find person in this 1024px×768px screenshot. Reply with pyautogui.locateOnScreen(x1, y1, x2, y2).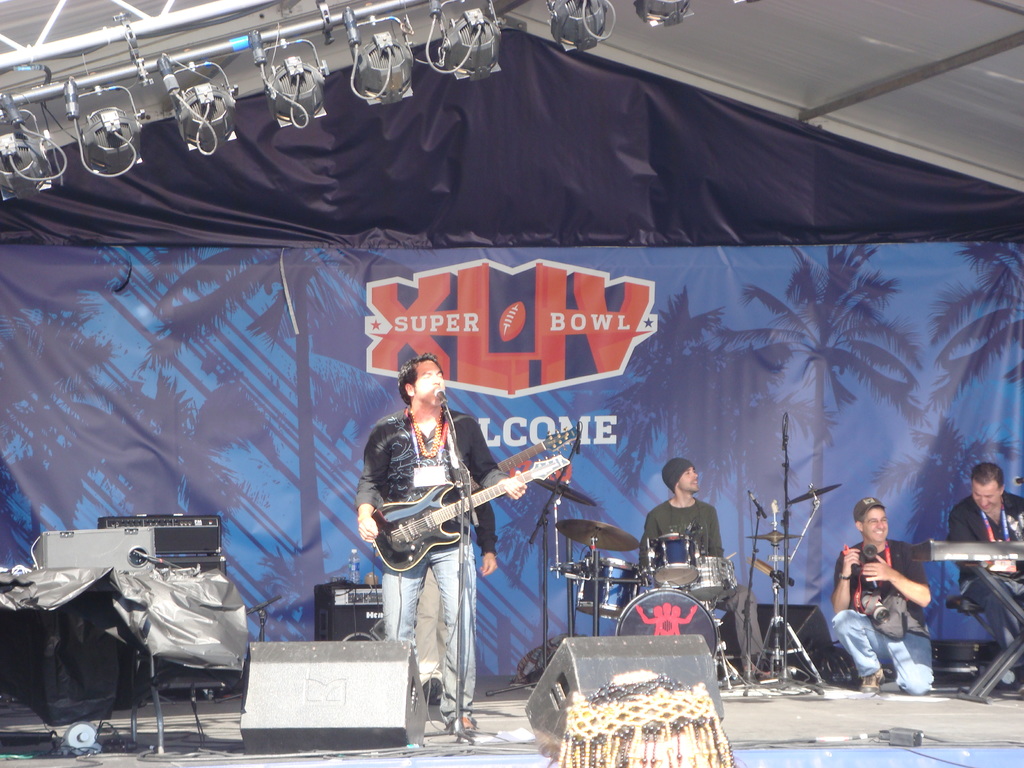
pyautogui.locateOnScreen(946, 461, 1023, 688).
